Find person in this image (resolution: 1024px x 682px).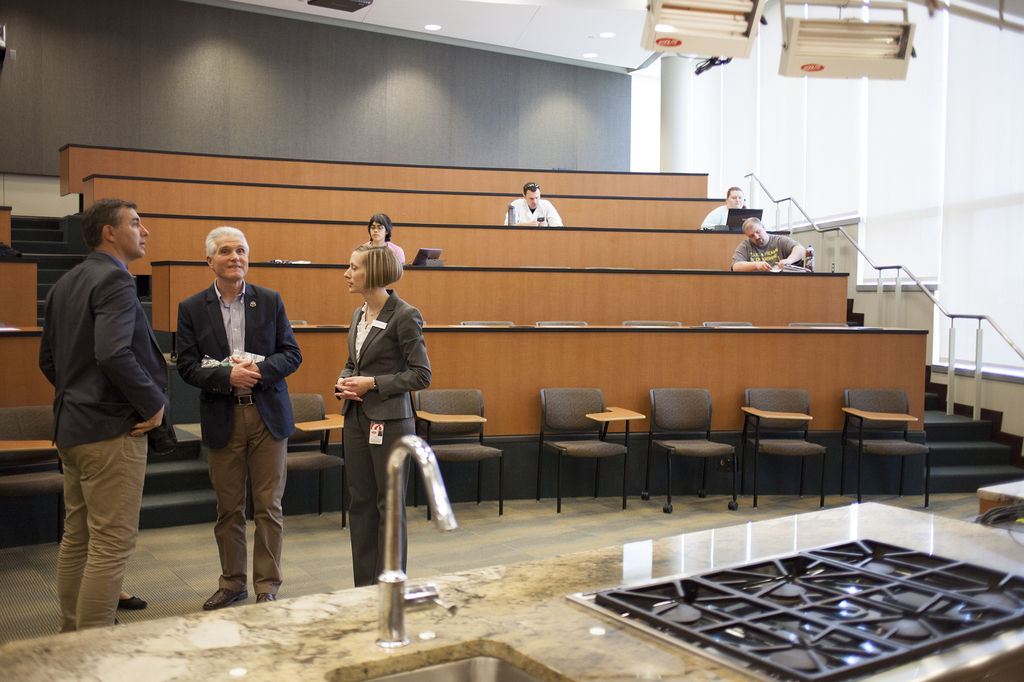
crop(40, 195, 172, 633).
